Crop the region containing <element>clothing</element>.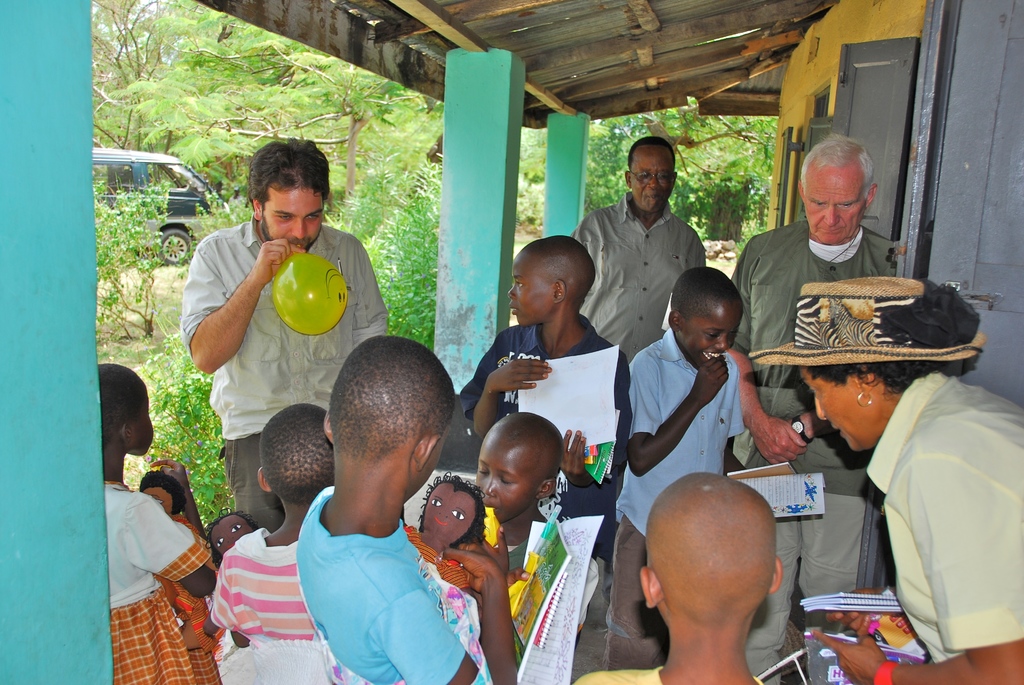
Crop region: [left=728, top=228, right=906, bottom=684].
